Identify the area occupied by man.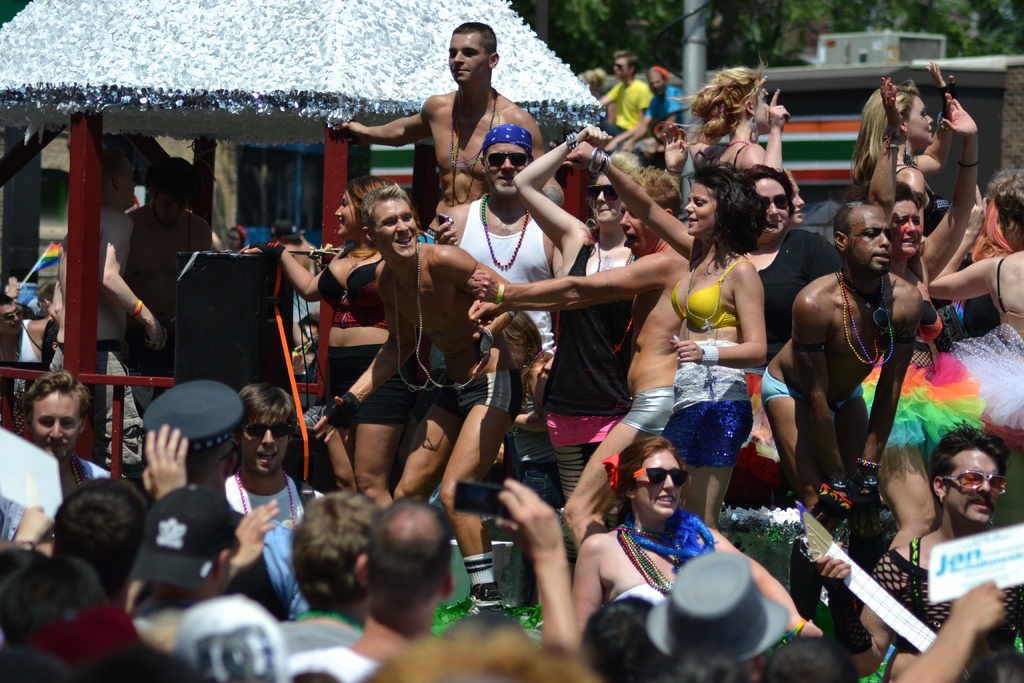
Area: locate(597, 48, 655, 151).
